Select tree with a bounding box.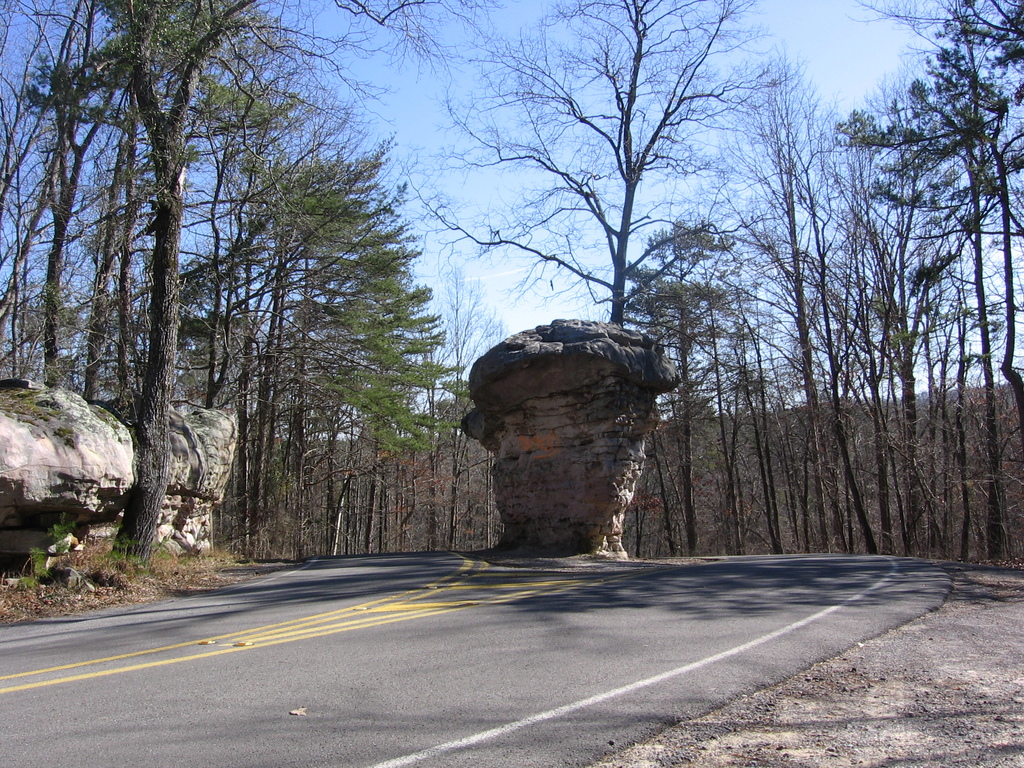
[680,61,899,542].
